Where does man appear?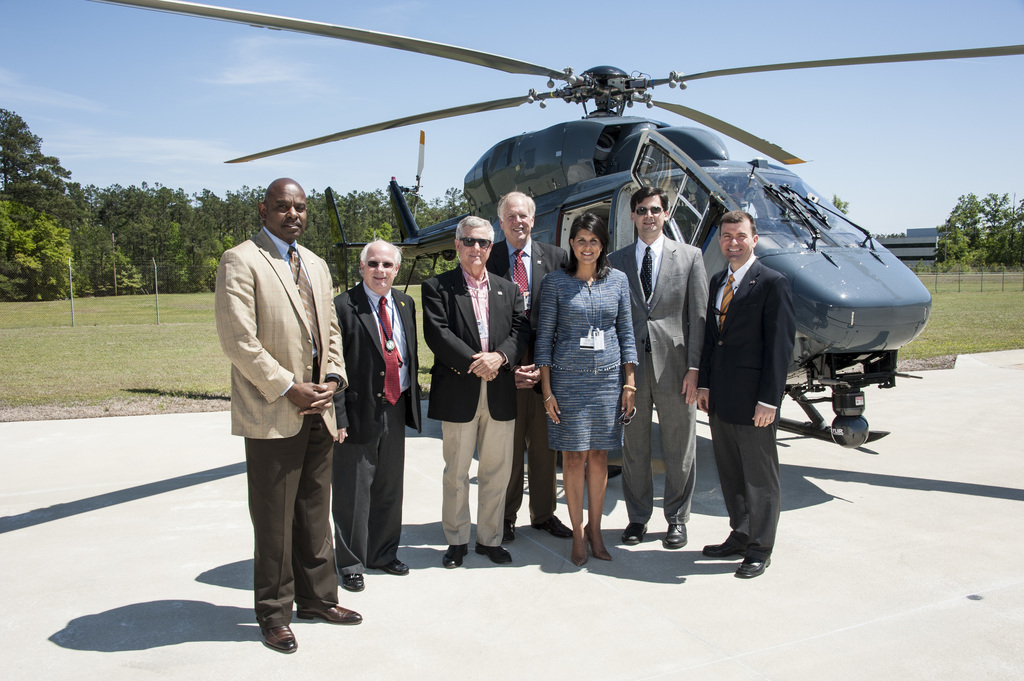
Appears at crop(421, 195, 531, 574).
